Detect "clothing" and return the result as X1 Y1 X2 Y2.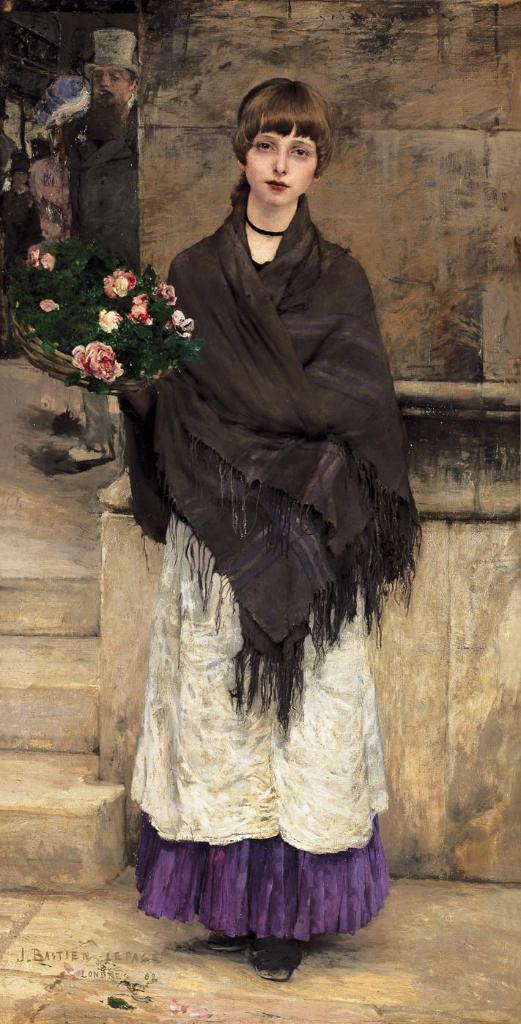
119 188 418 853.
